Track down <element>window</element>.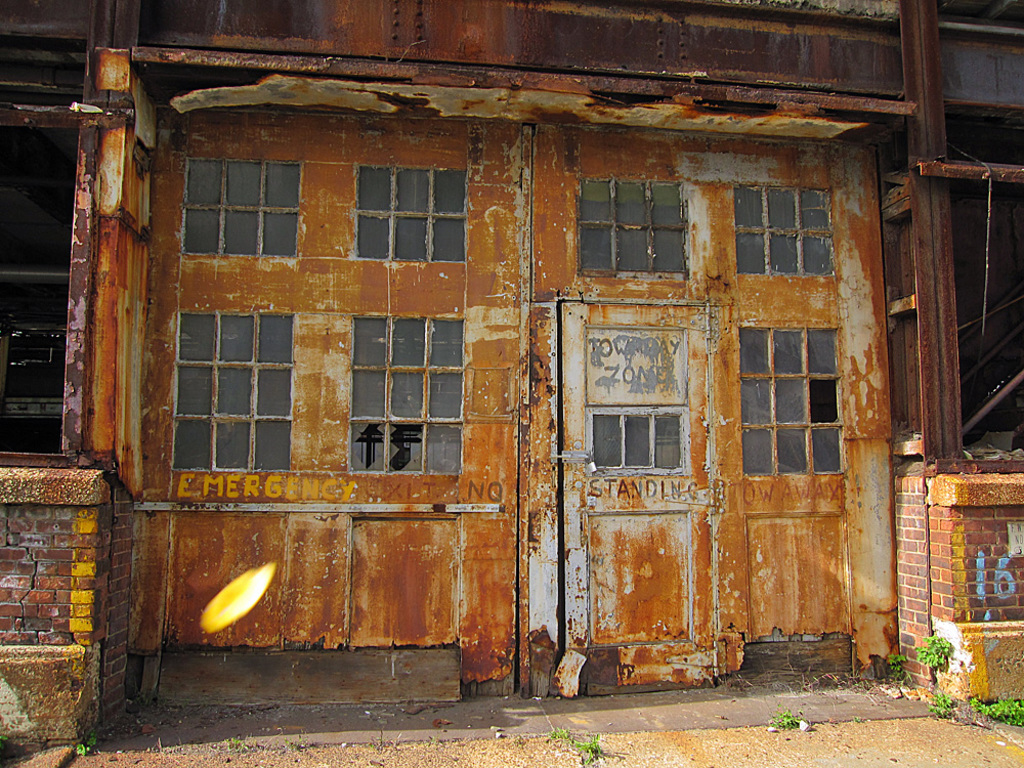
Tracked to {"x1": 577, "y1": 179, "x2": 687, "y2": 272}.
